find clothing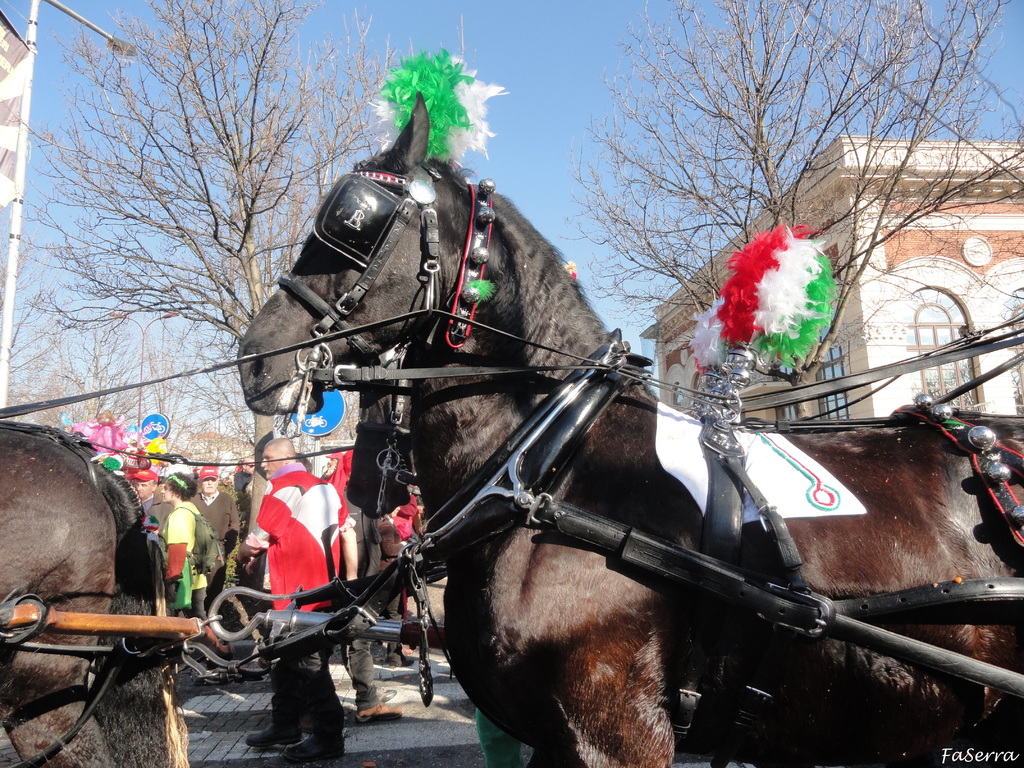
[138,493,159,561]
